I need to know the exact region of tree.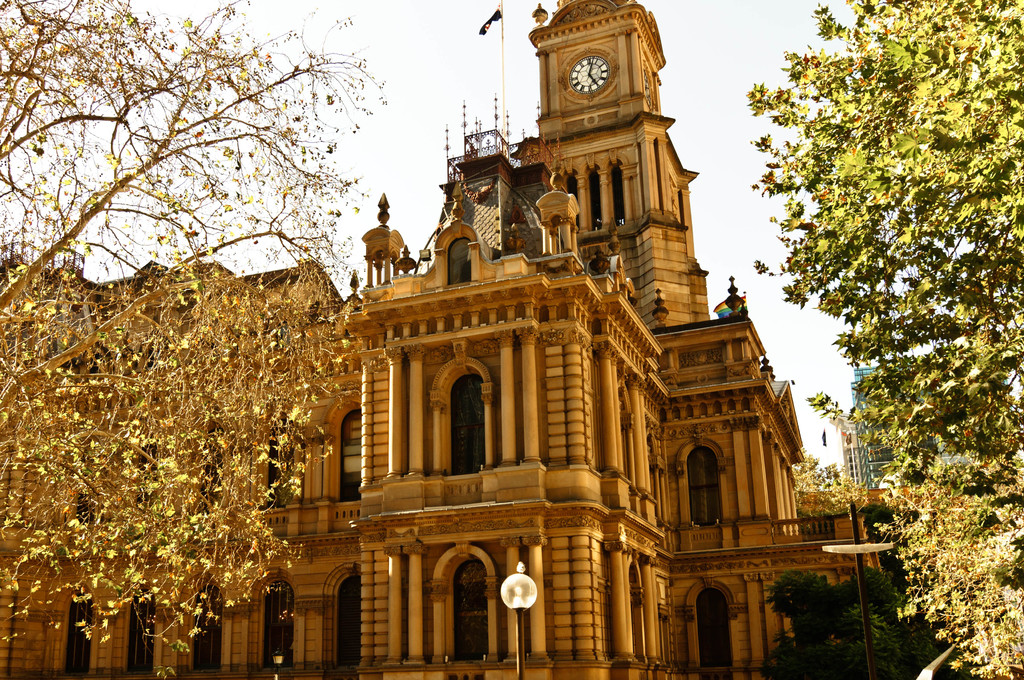
Region: (790, 455, 865, 512).
